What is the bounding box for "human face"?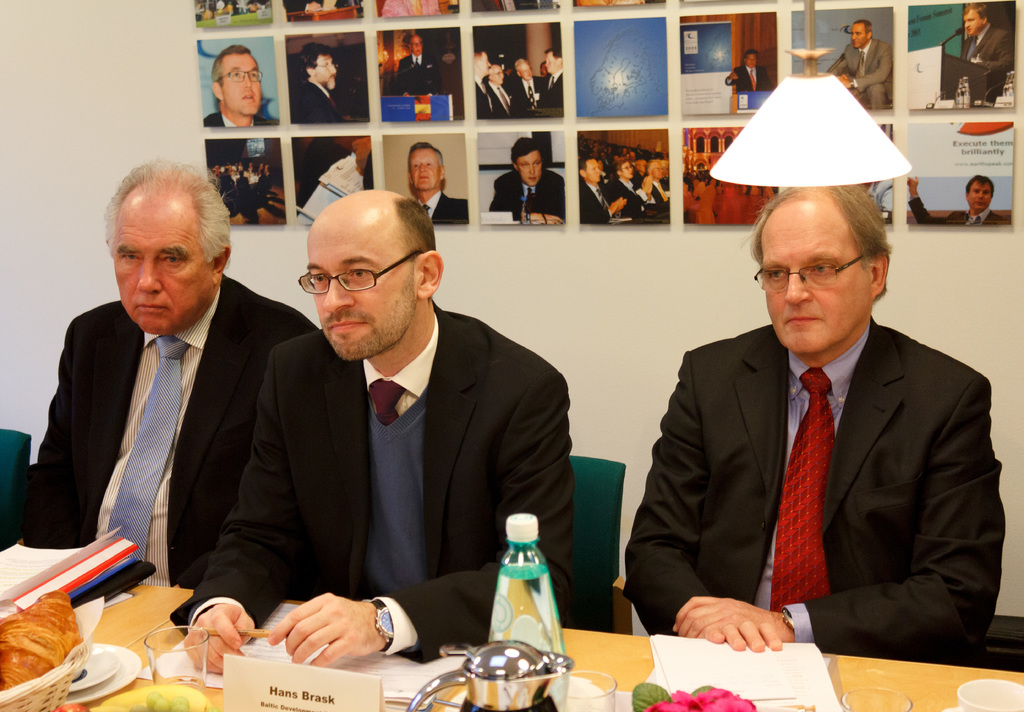
left=850, top=22, right=866, bottom=47.
